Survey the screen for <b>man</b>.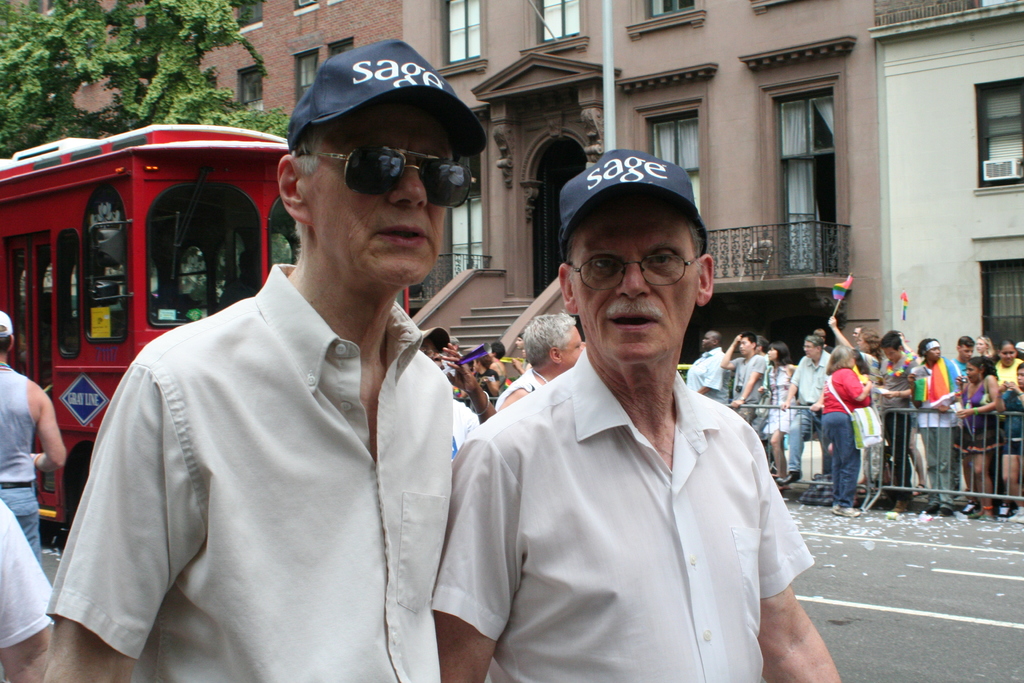
Survey found: detection(776, 336, 832, 489).
